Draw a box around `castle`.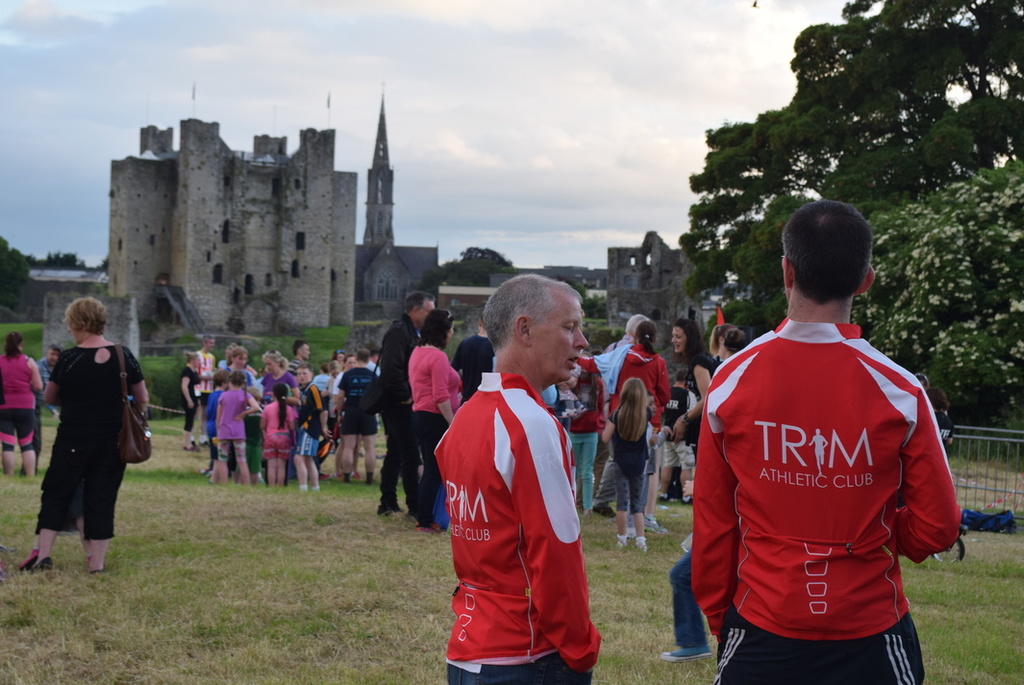
[x1=598, y1=224, x2=722, y2=342].
